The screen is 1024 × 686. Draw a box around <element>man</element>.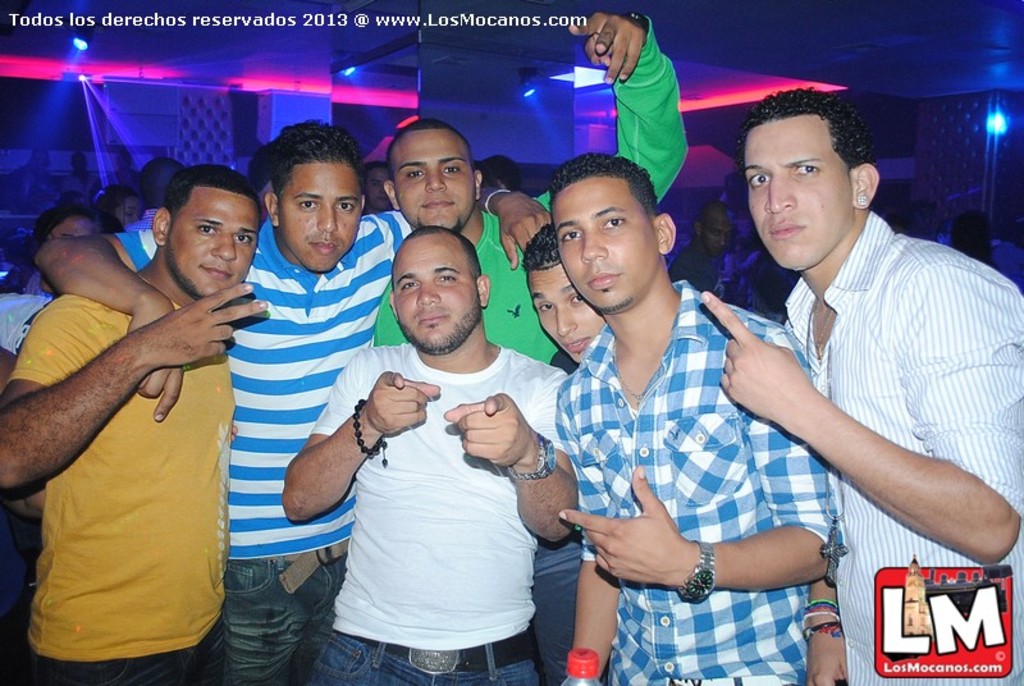
select_region(534, 207, 684, 685).
